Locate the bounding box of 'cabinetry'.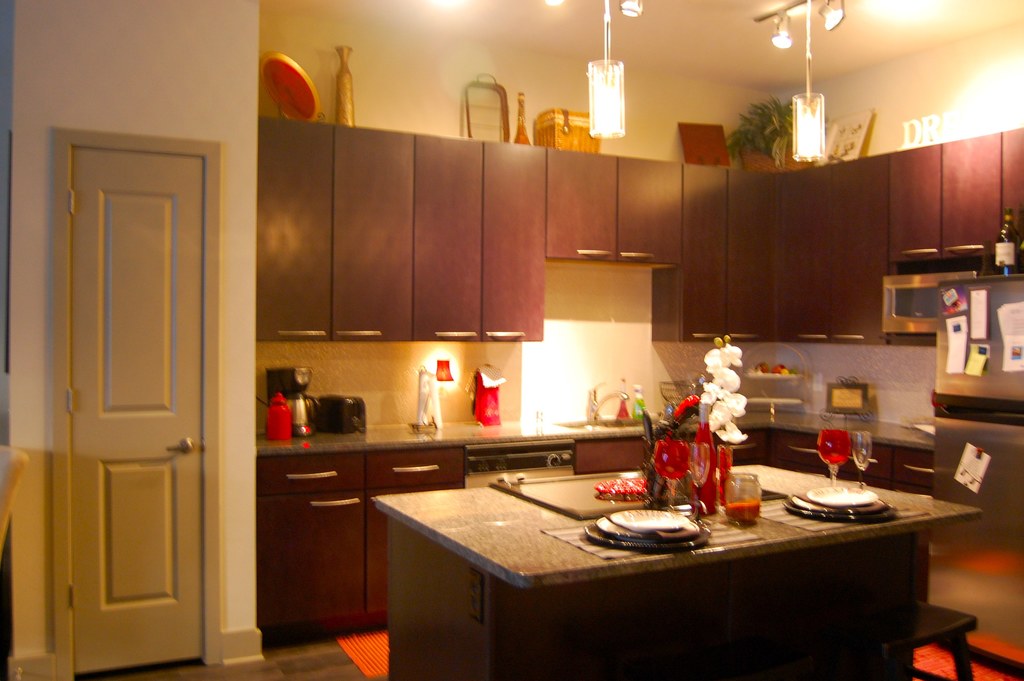
Bounding box: (x1=257, y1=113, x2=1023, y2=344).
